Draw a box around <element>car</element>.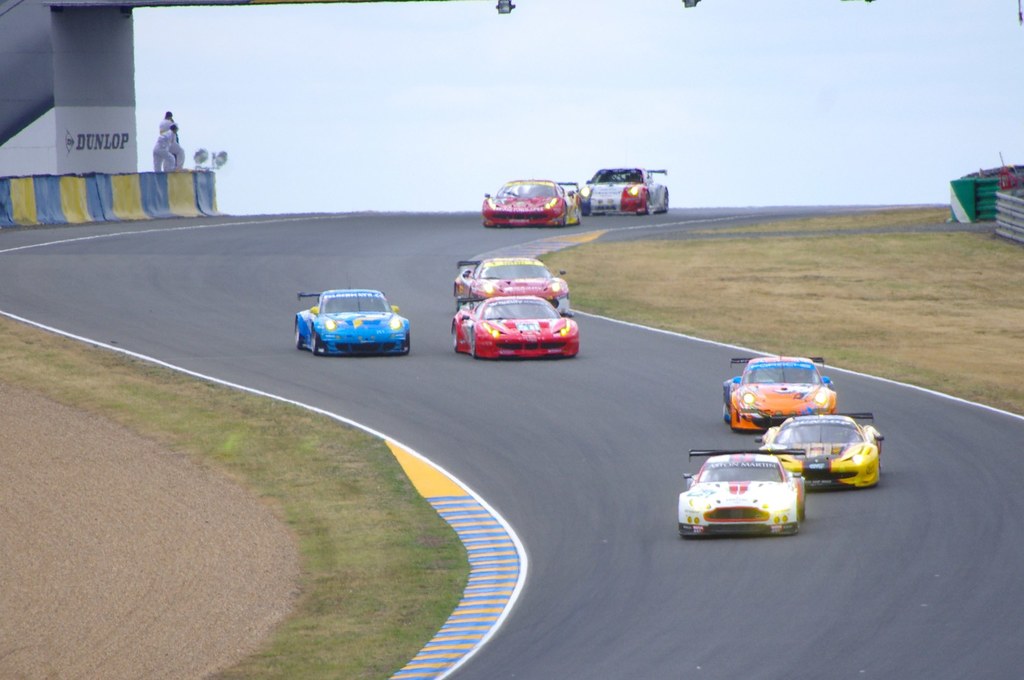
locate(588, 164, 673, 216).
